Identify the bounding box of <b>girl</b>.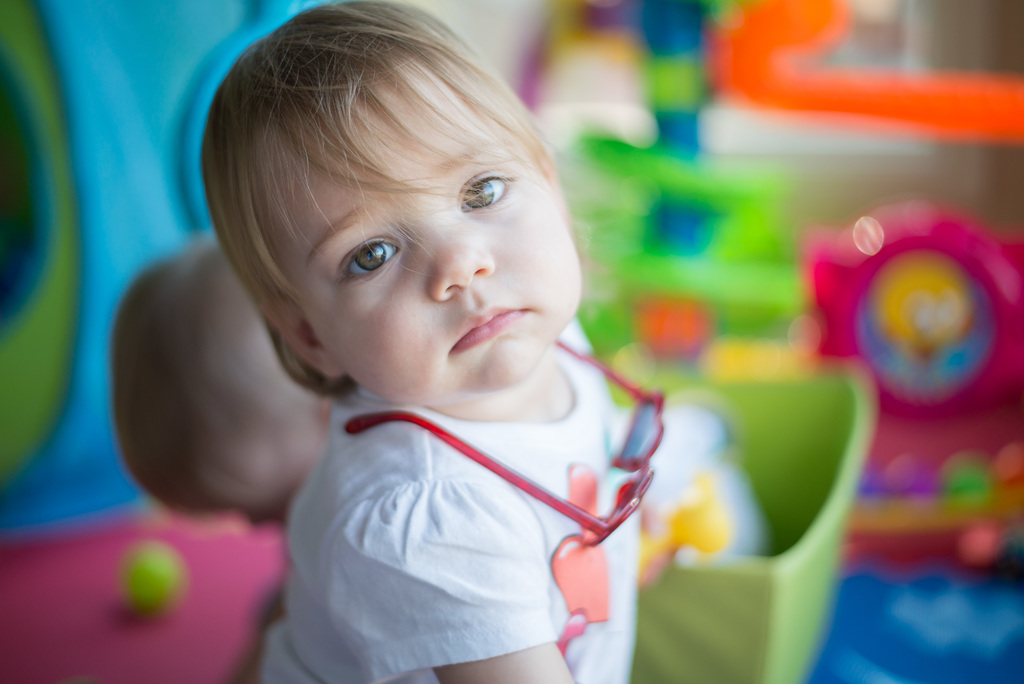
(left=189, top=0, right=671, bottom=683).
